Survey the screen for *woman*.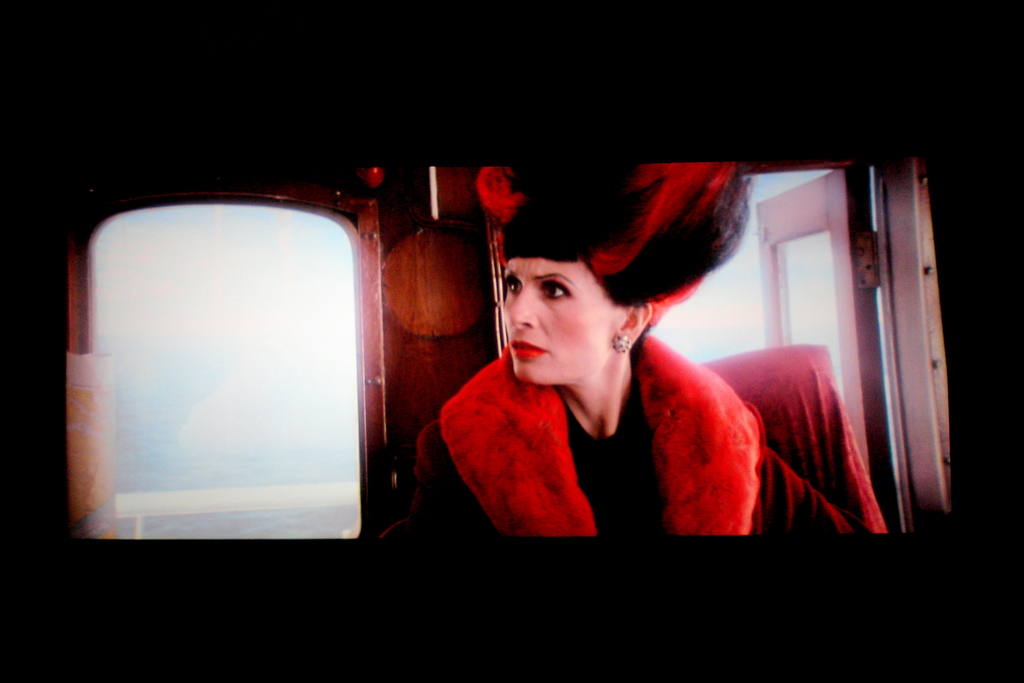
Survey found: [x1=417, y1=201, x2=779, y2=580].
